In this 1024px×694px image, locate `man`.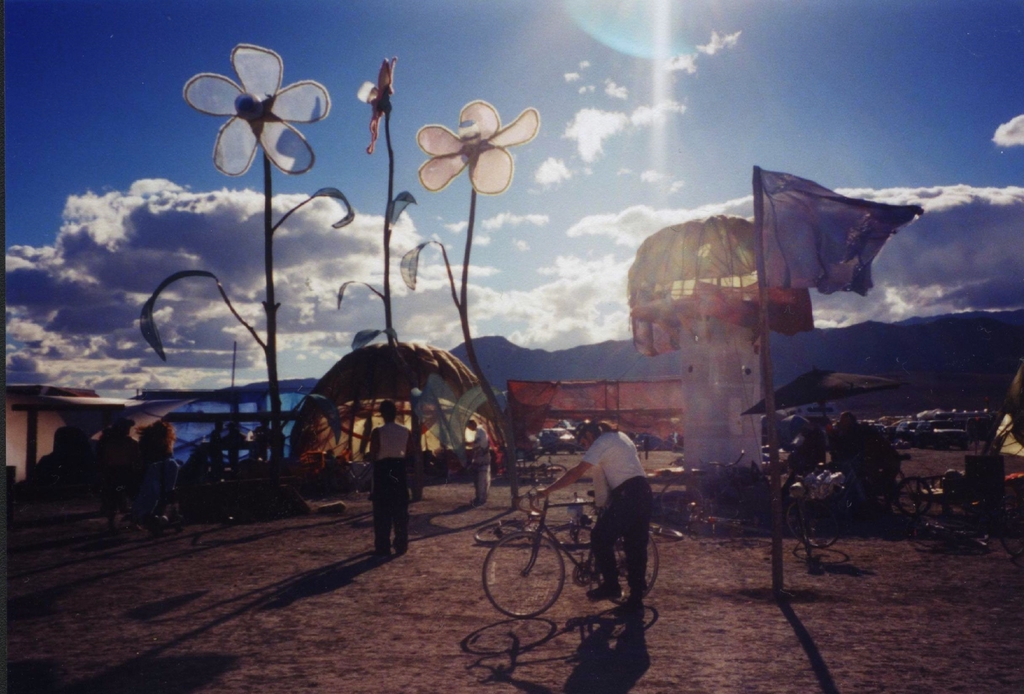
Bounding box: bbox=(330, 367, 435, 562).
